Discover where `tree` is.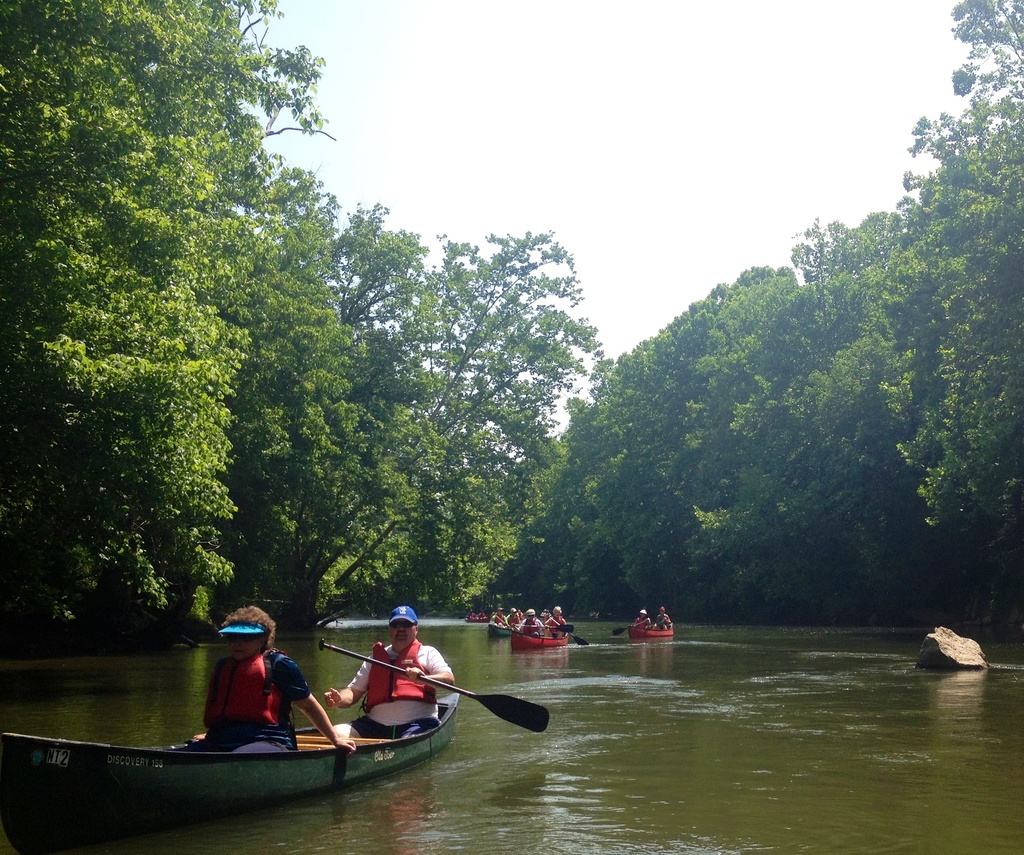
Discovered at 497:2:1023:636.
